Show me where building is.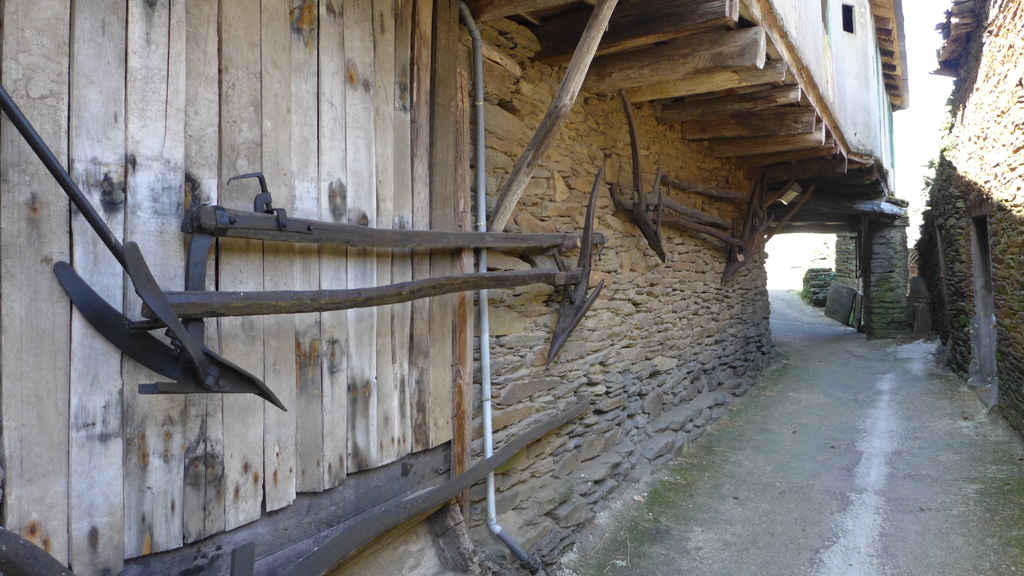
building is at bbox=(0, 0, 909, 575).
